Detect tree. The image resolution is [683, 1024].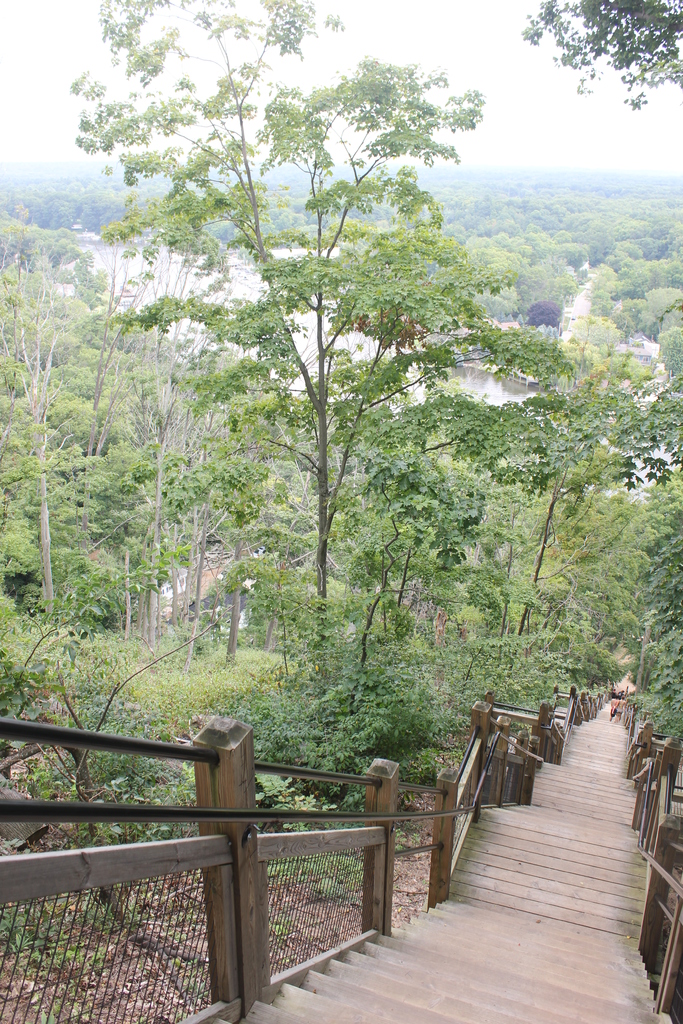
bbox=(335, 414, 482, 689).
